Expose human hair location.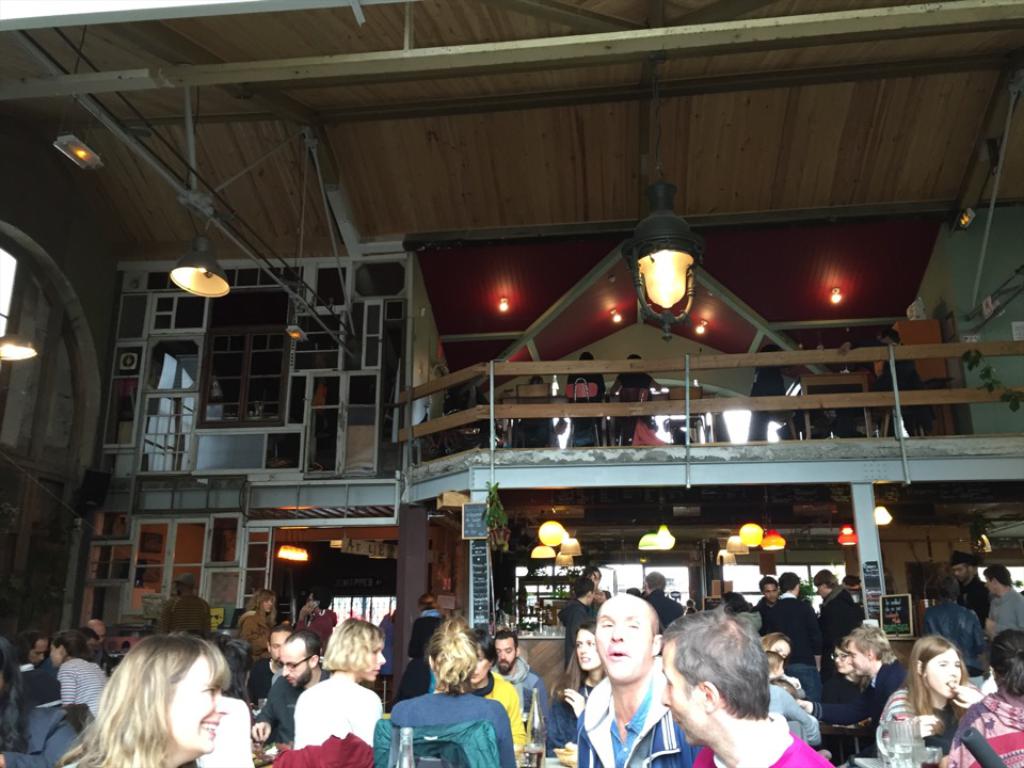
Exposed at [779, 573, 801, 593].
